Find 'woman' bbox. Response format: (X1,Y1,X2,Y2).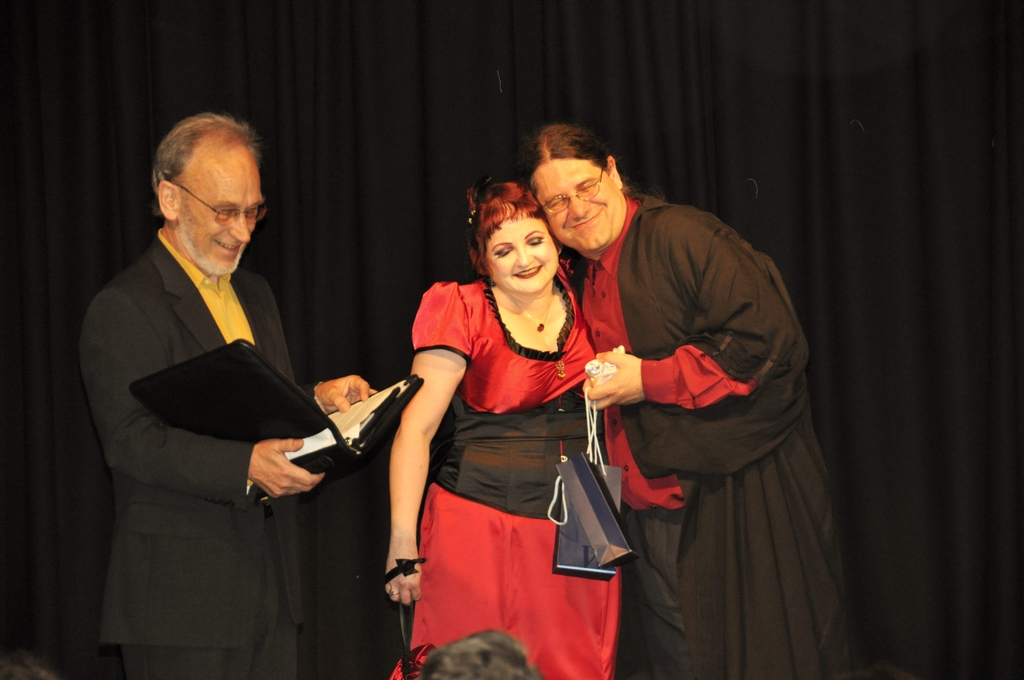
(397,165,613,661).
